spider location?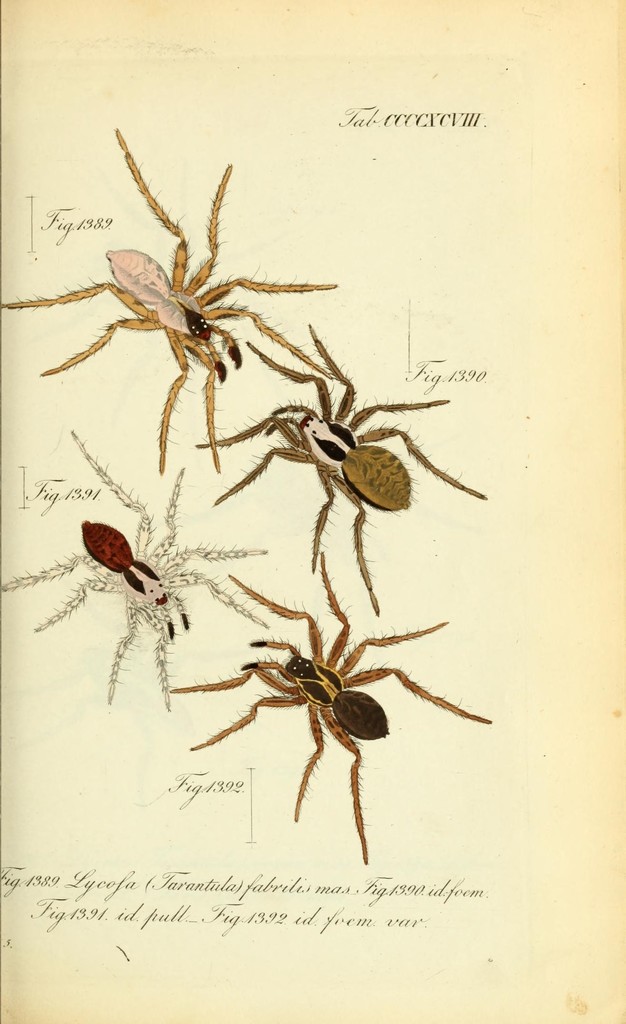
box=[169, 571, 491, 860]
